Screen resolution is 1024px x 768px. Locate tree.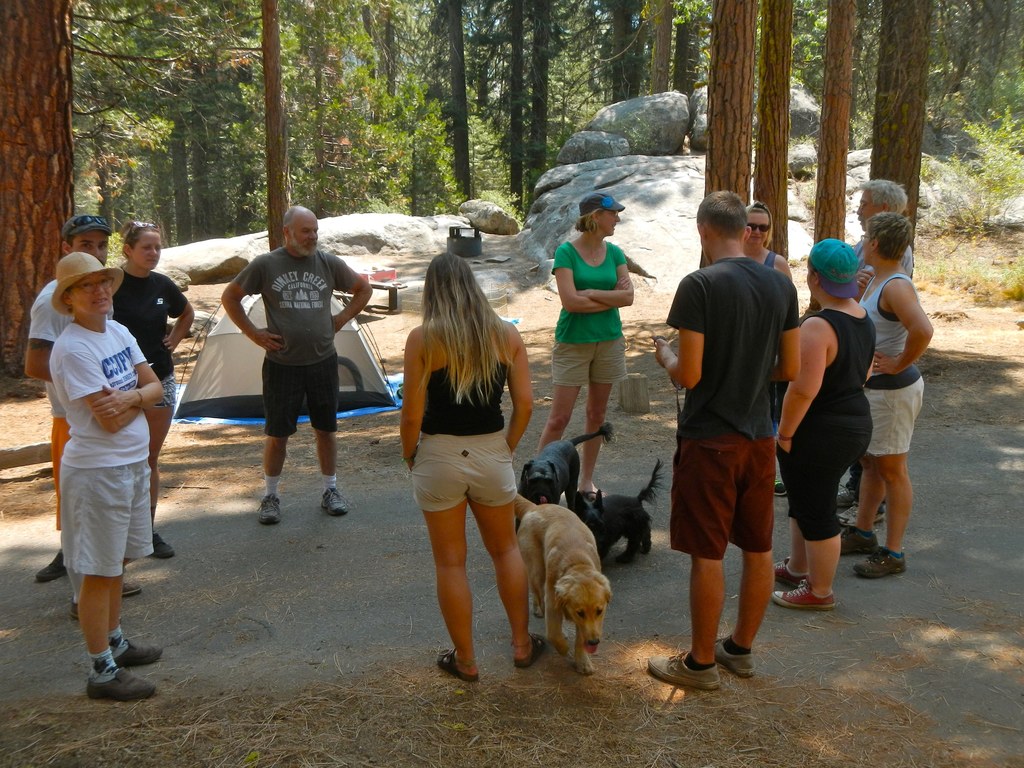
bbox(1, 0, 244, 377).
